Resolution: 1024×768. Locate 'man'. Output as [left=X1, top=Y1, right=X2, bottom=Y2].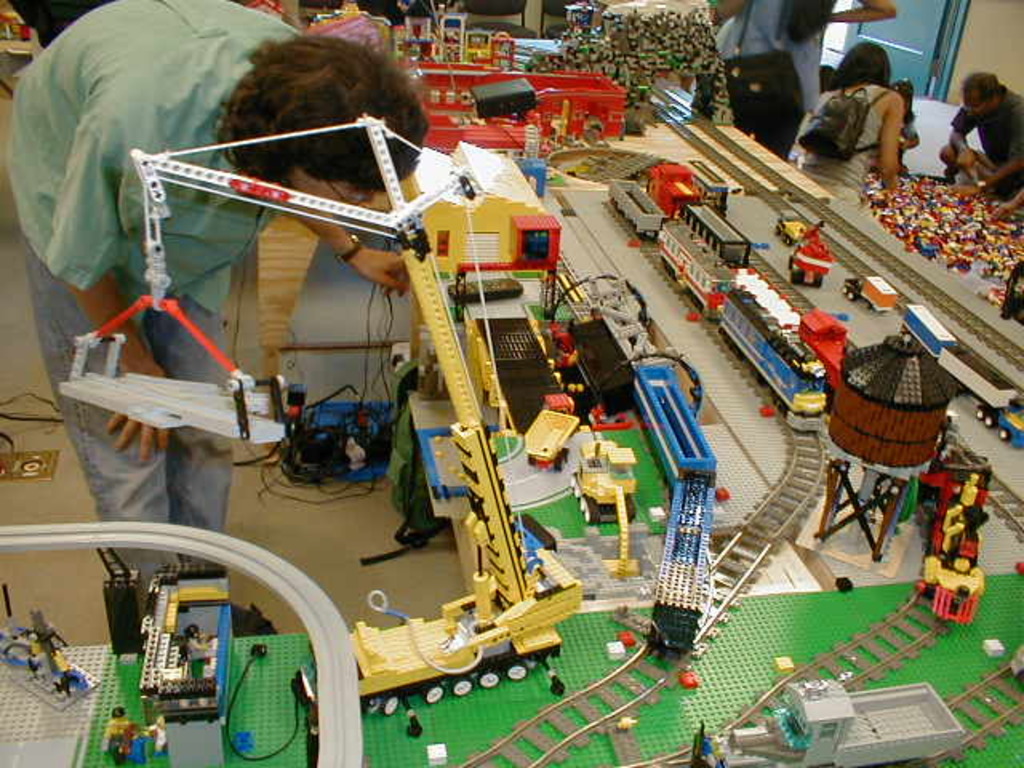
[left=949, top=64, right=1016, bottom=171].
